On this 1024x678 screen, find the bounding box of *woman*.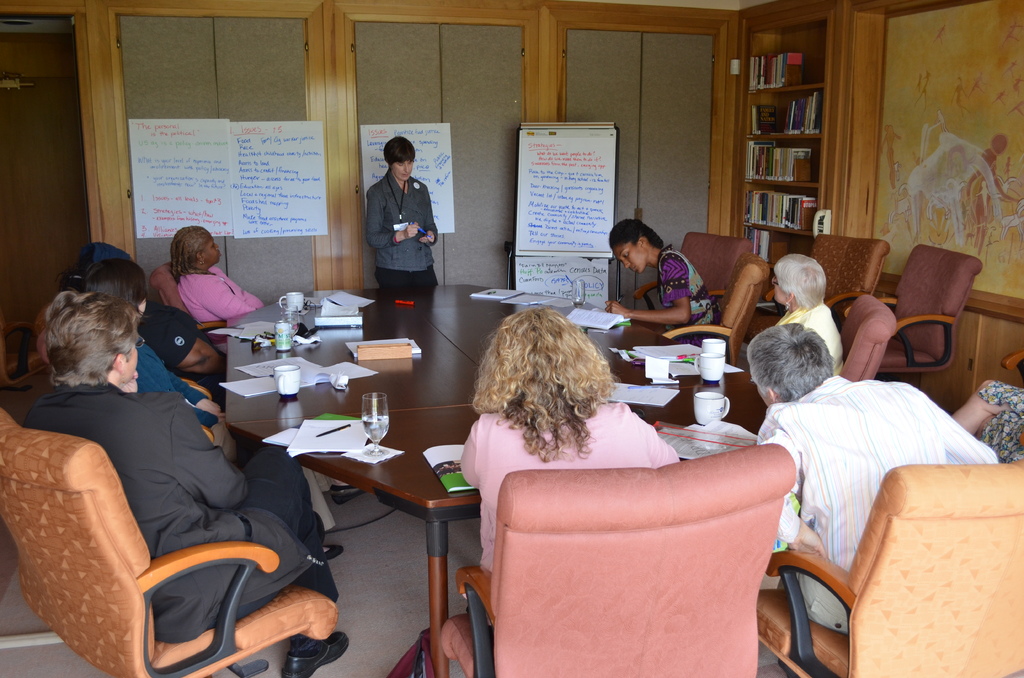
Bounding box: pyautogui.locateOnScreen(166, 223, 268, 319).
